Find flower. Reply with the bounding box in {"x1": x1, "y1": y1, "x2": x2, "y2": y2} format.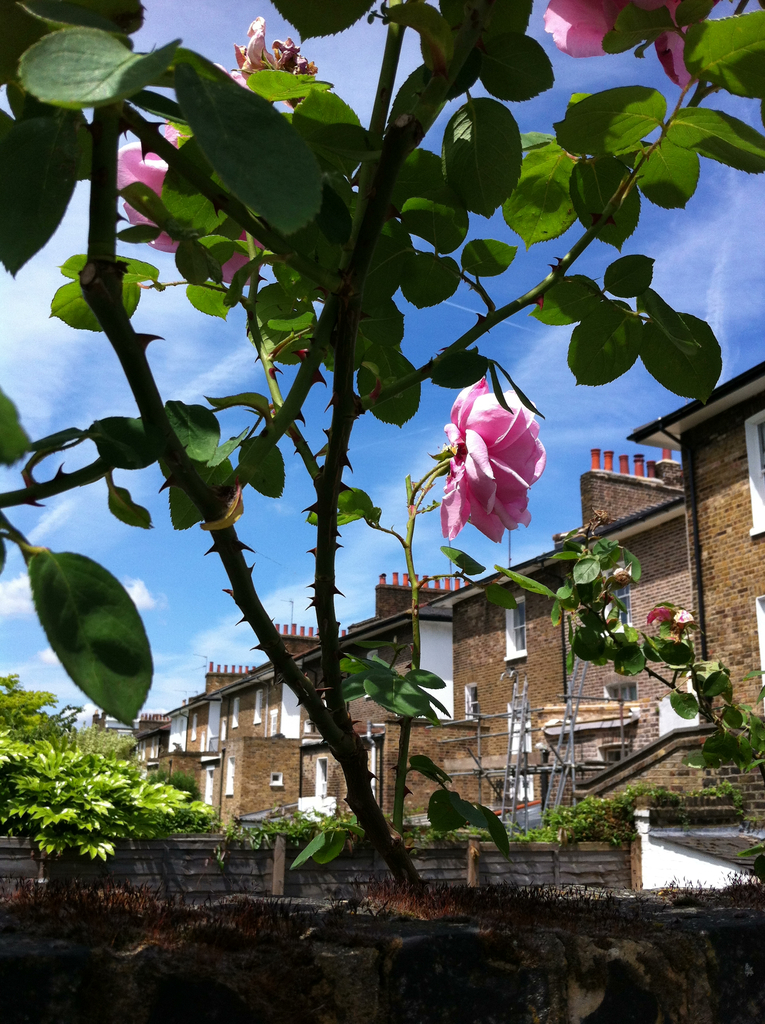
{"x1": 539, "y1": 0, "x2": 716, "y2": 80}.
